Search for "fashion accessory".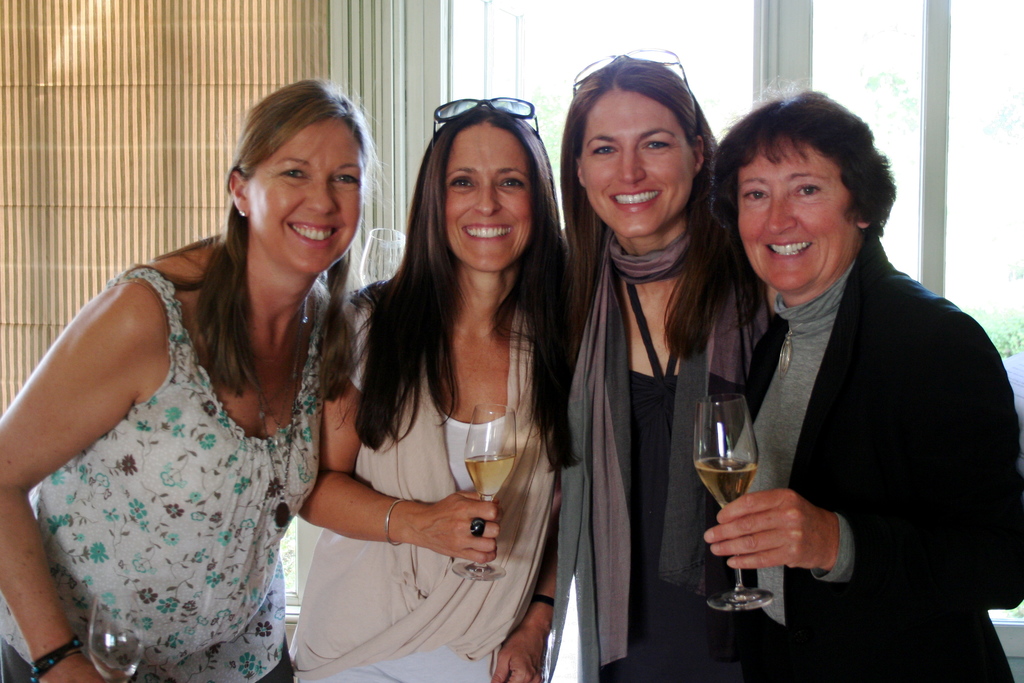
Found at (x1=540, y1=222, x2=772, y2=682).
